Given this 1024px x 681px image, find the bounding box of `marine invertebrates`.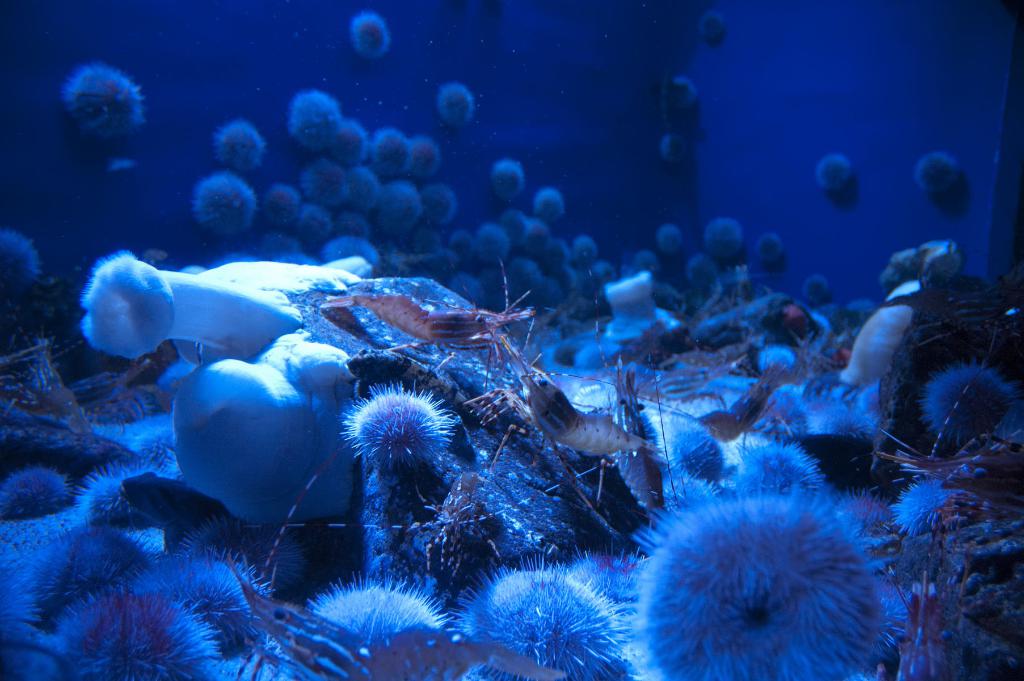
region(631, 249, 660, 277).
